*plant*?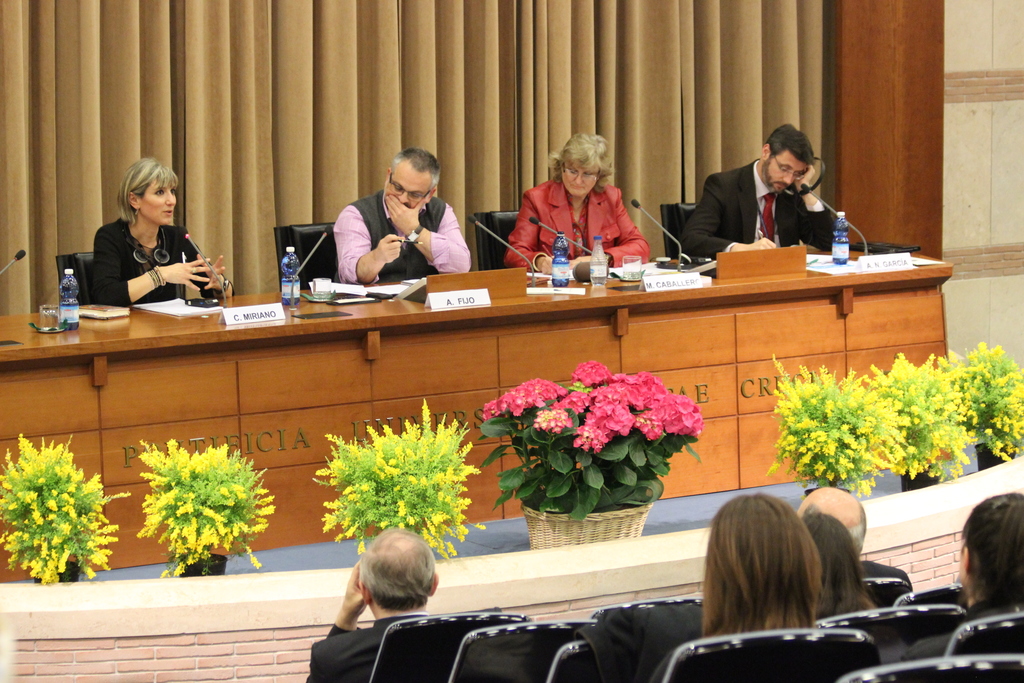
x1=763, y1=350, x2=909, y2=497
